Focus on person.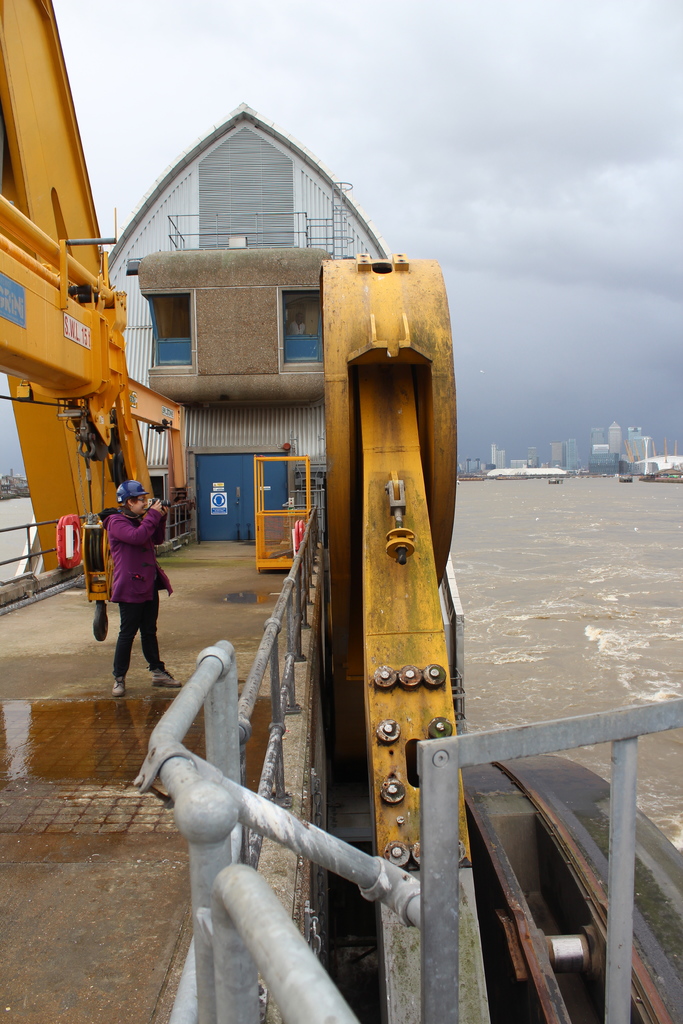
Focused at <region>101, 484, 190, 705</region>.
